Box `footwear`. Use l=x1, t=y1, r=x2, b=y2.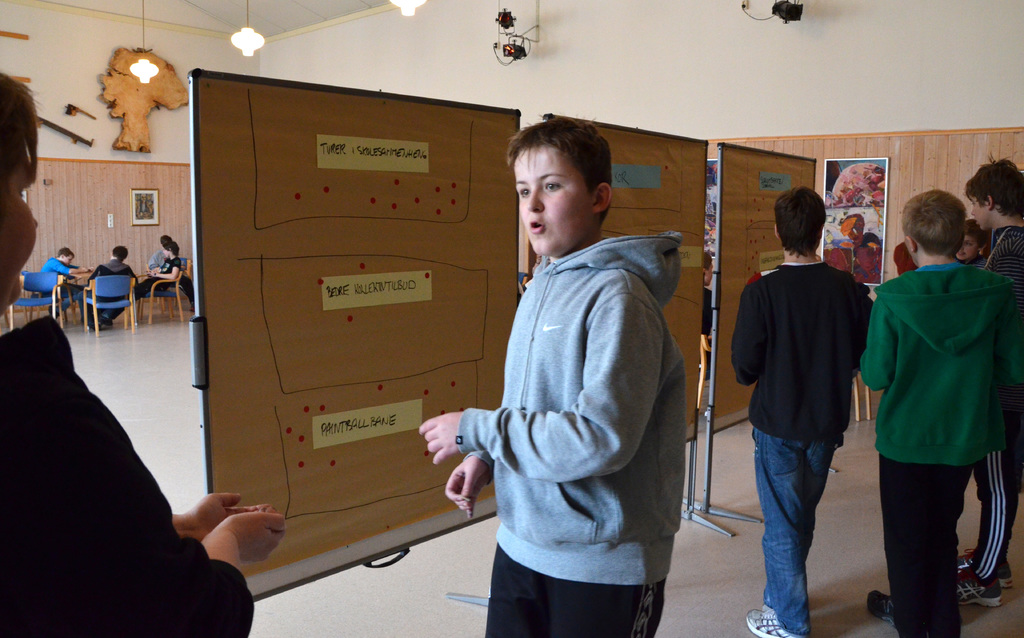
l=957, t=544, r=1013, b=589.
